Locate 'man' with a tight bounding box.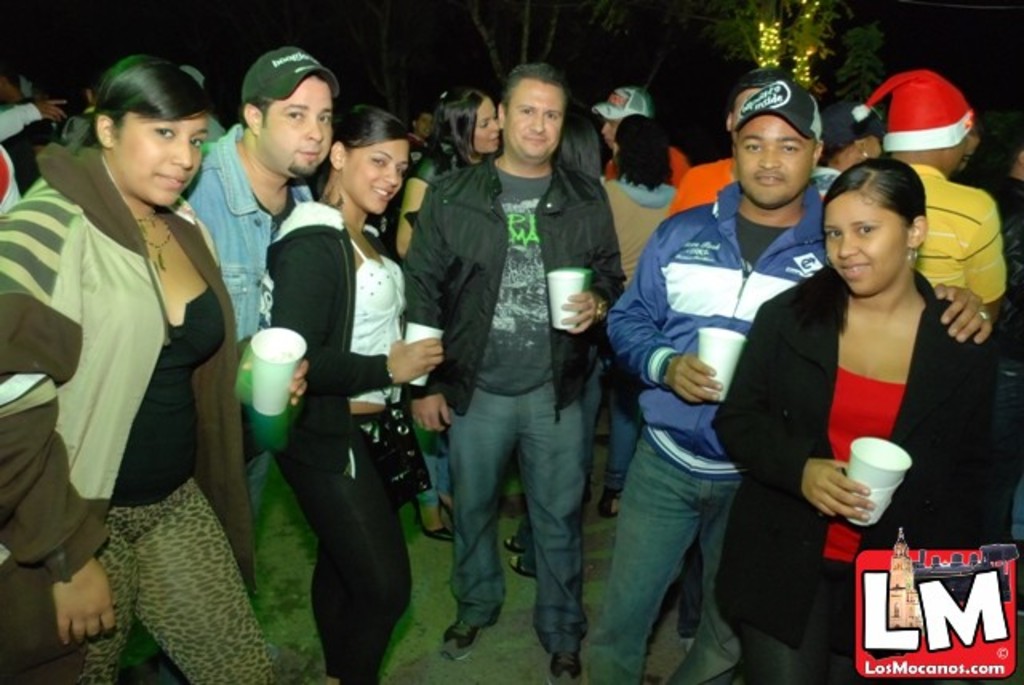
box=[578, 80, 995, 683].
